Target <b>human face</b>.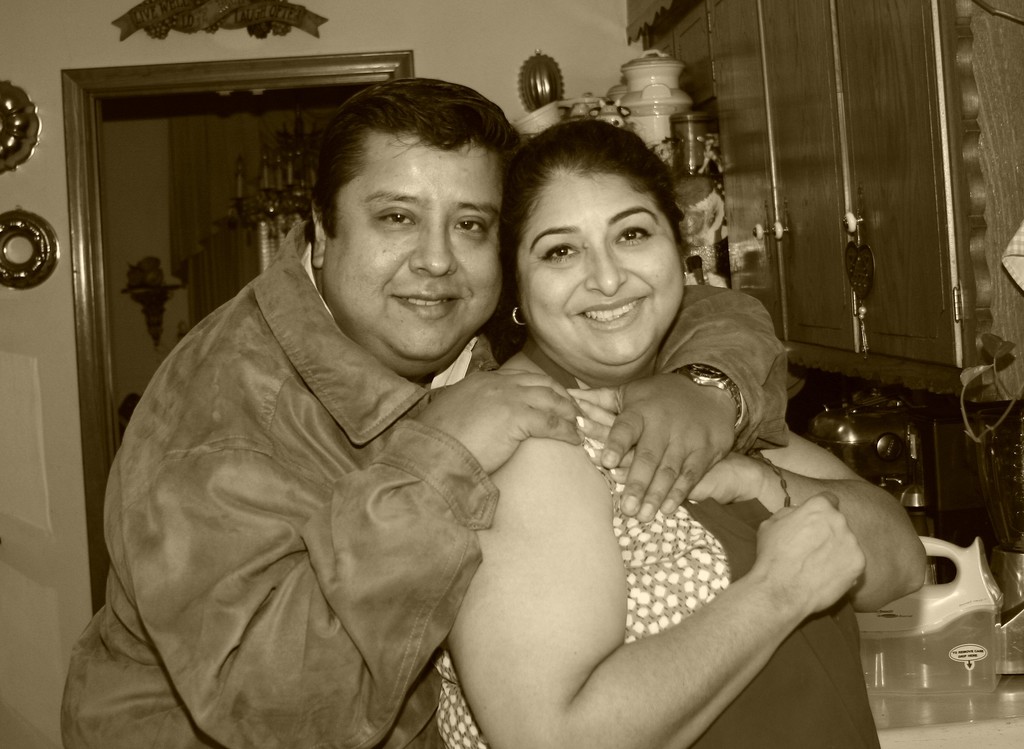
Target region: 516, 176, 699, 364.
